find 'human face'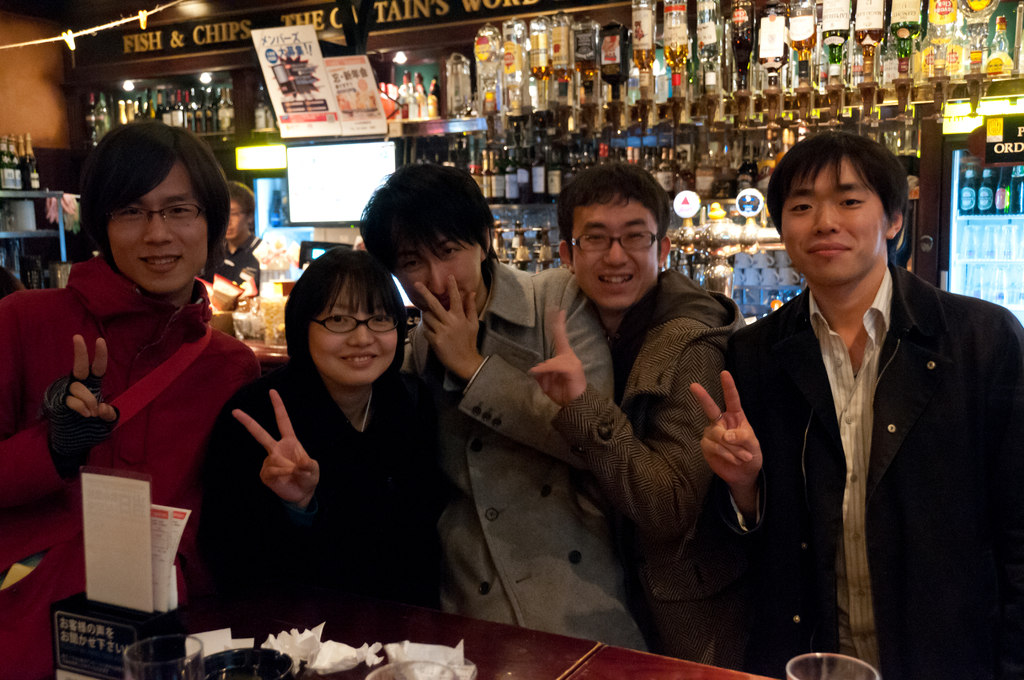
<bbox>778, 156, 886, 291</bbox>
